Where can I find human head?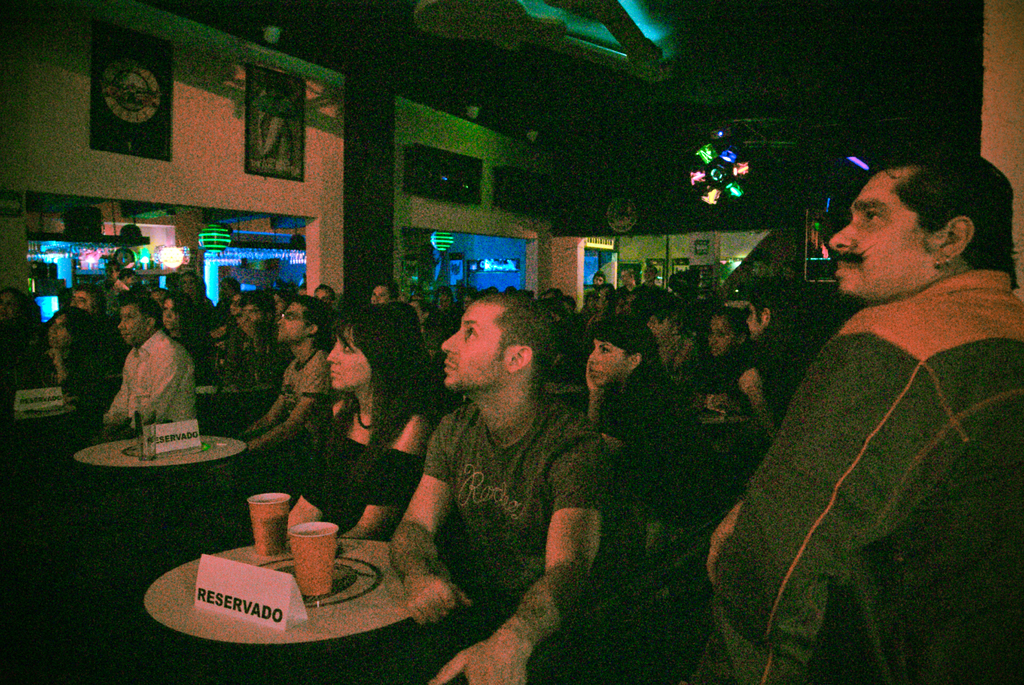
You can find it at [589, 321, 659, 389].
